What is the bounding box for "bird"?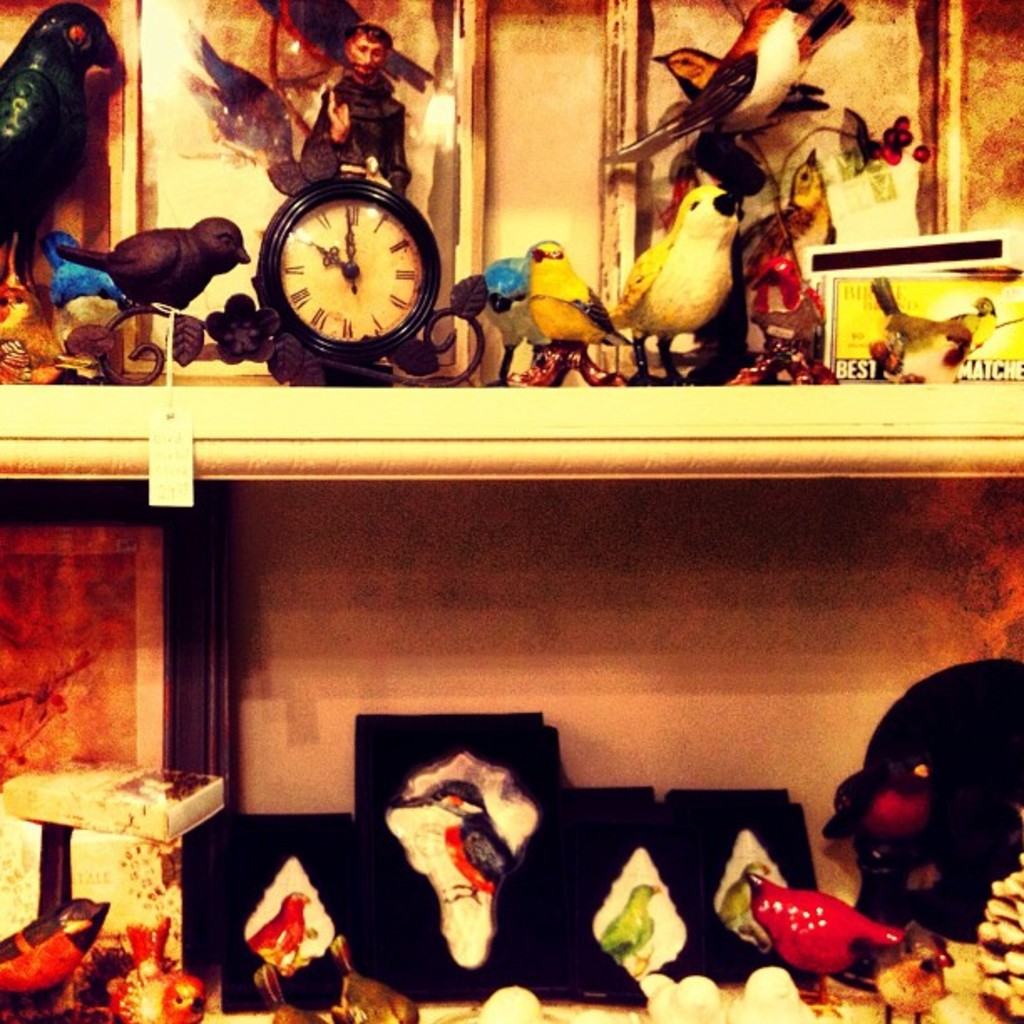
{"x1": 745, "y1": 865, "x2": 934, "y2": 992}.
